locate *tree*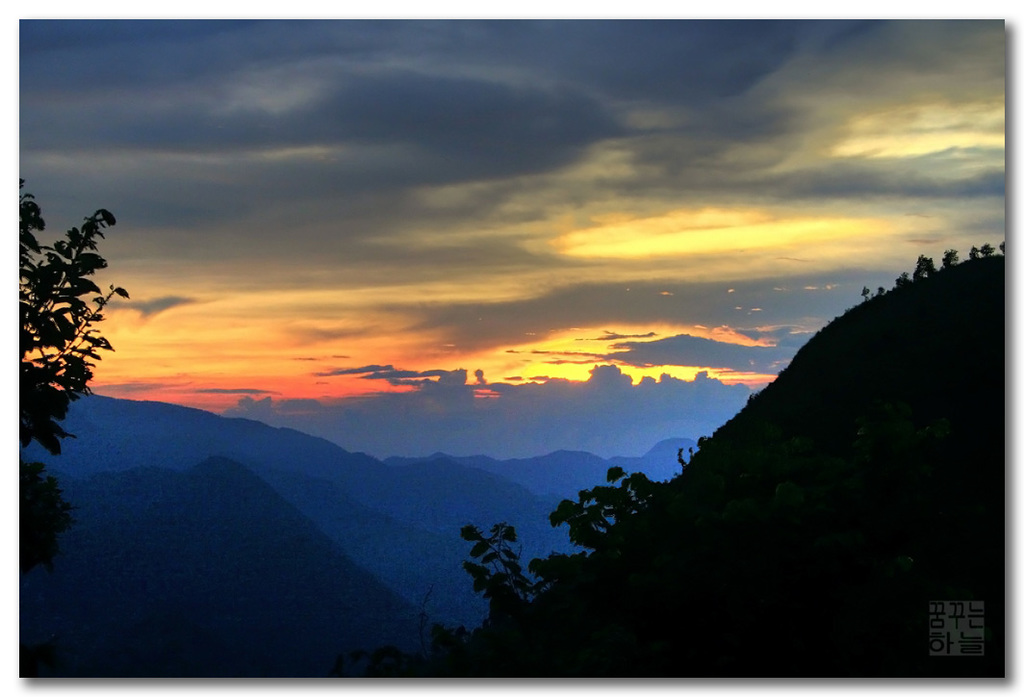
459, 510, 540, 620
